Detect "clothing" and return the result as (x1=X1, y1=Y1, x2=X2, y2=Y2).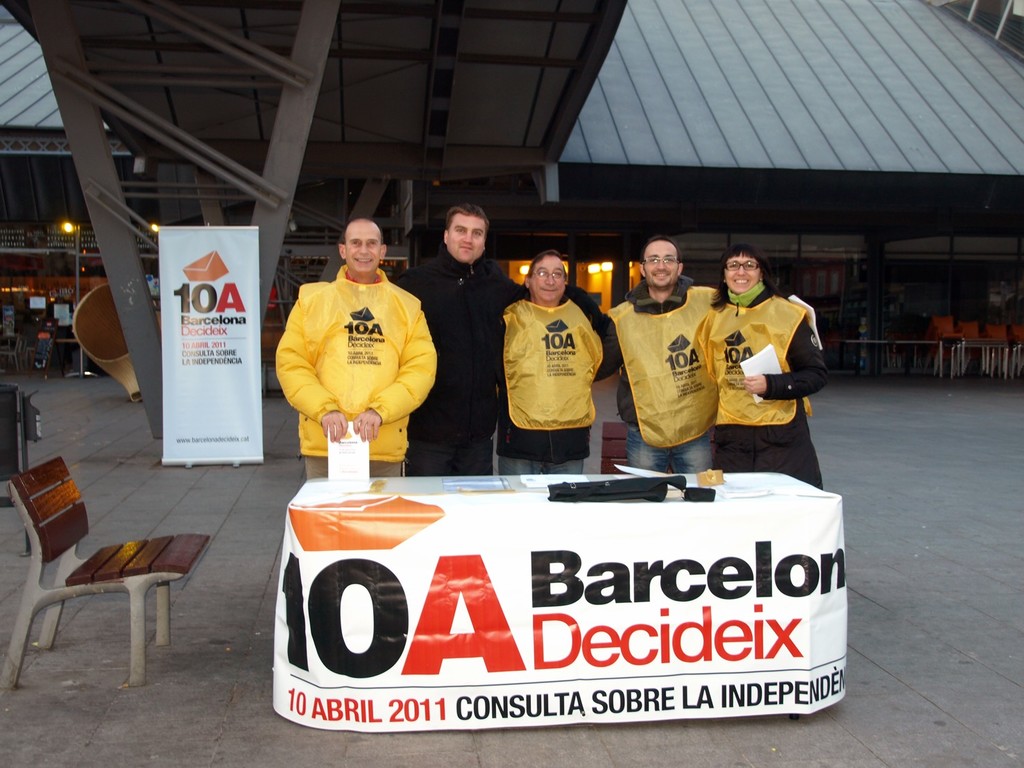
(x1=500, y1=311, x2=610, y2=474).
